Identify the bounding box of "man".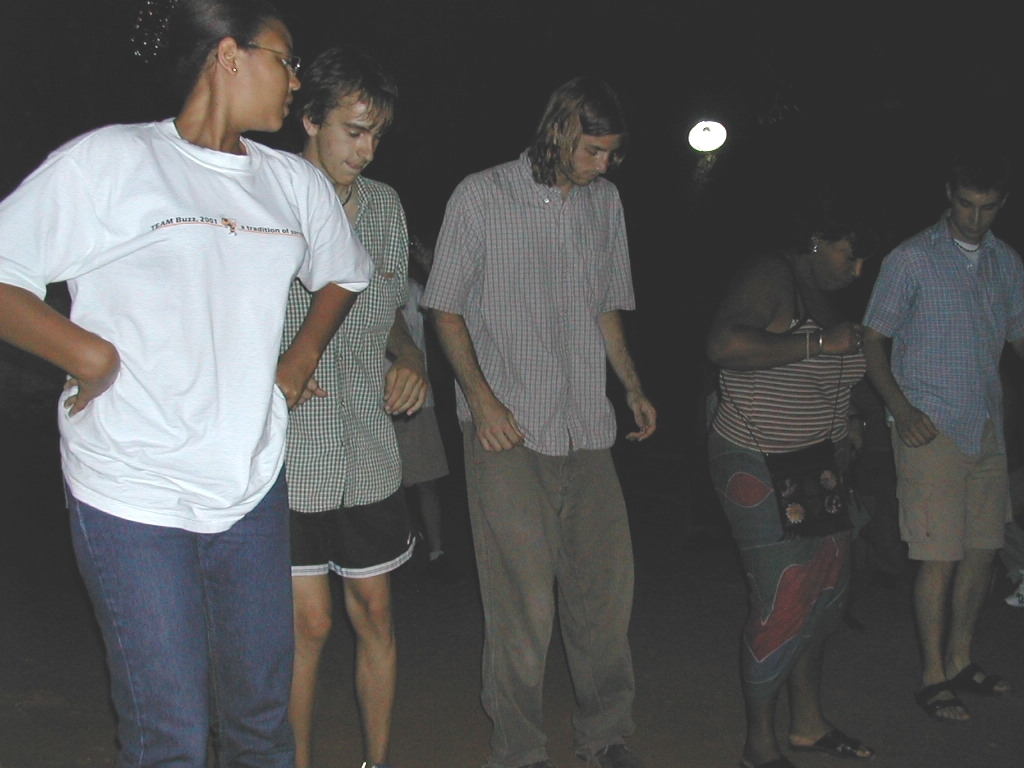
select_region(279, 38, 429, 767).
